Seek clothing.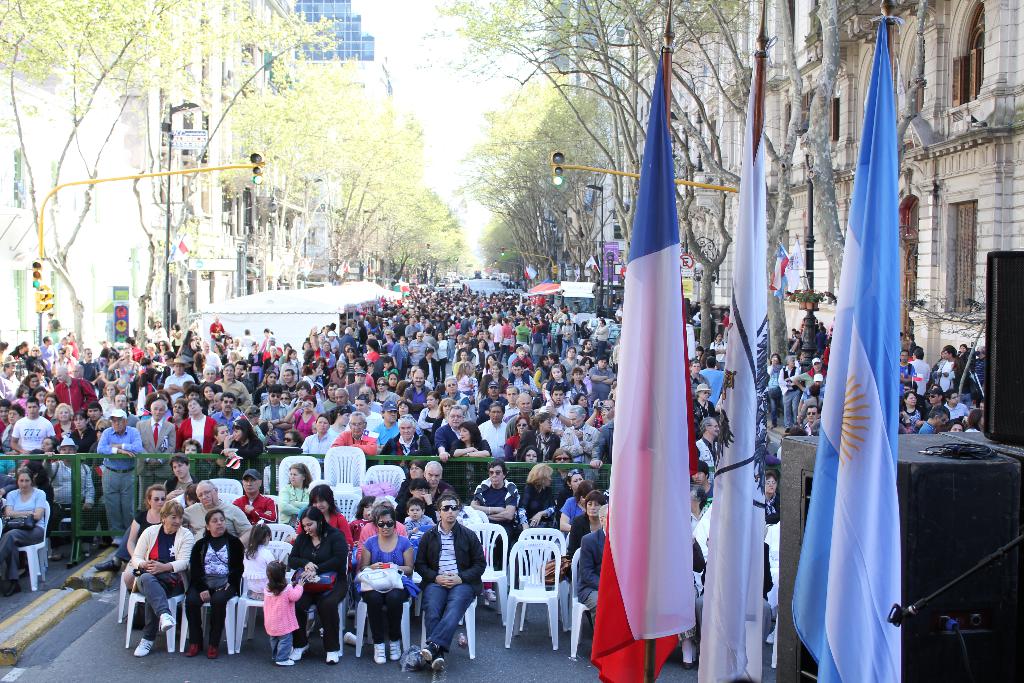
(x1=590, y1=418, x2=612, y2=461).
